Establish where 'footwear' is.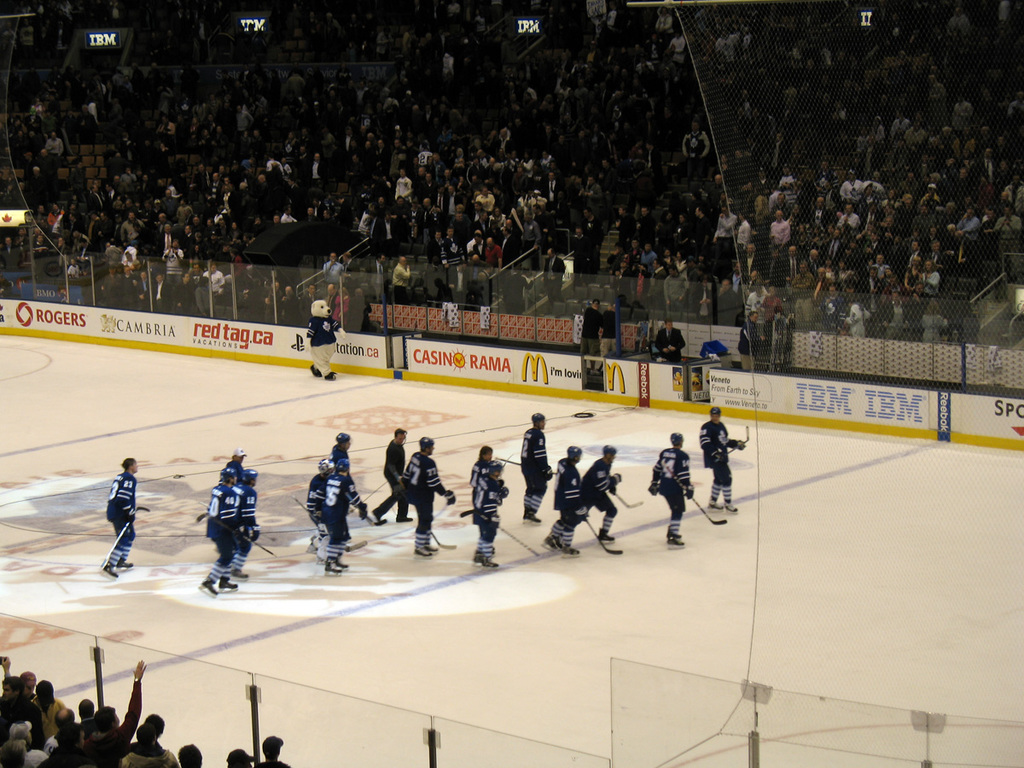
Established at box=[671, 526, 684, 543].
